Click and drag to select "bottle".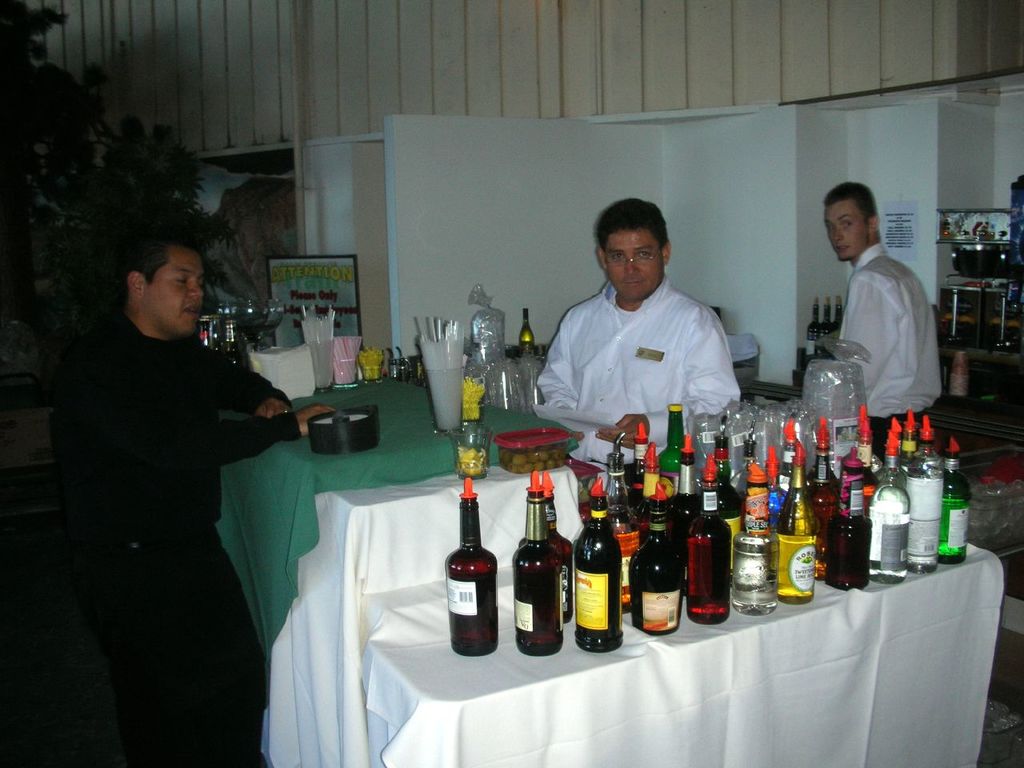
Selection: rect(846, 414, 882, 454).
